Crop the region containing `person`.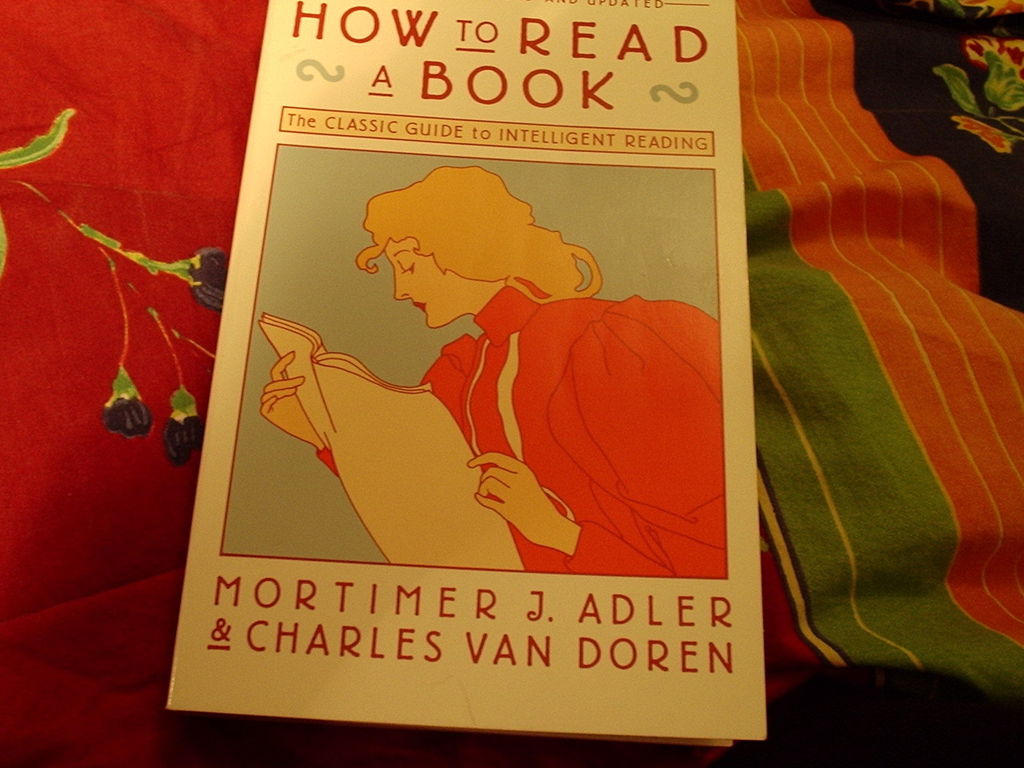
Crop region: BBox(259, 167, 723, 581).
